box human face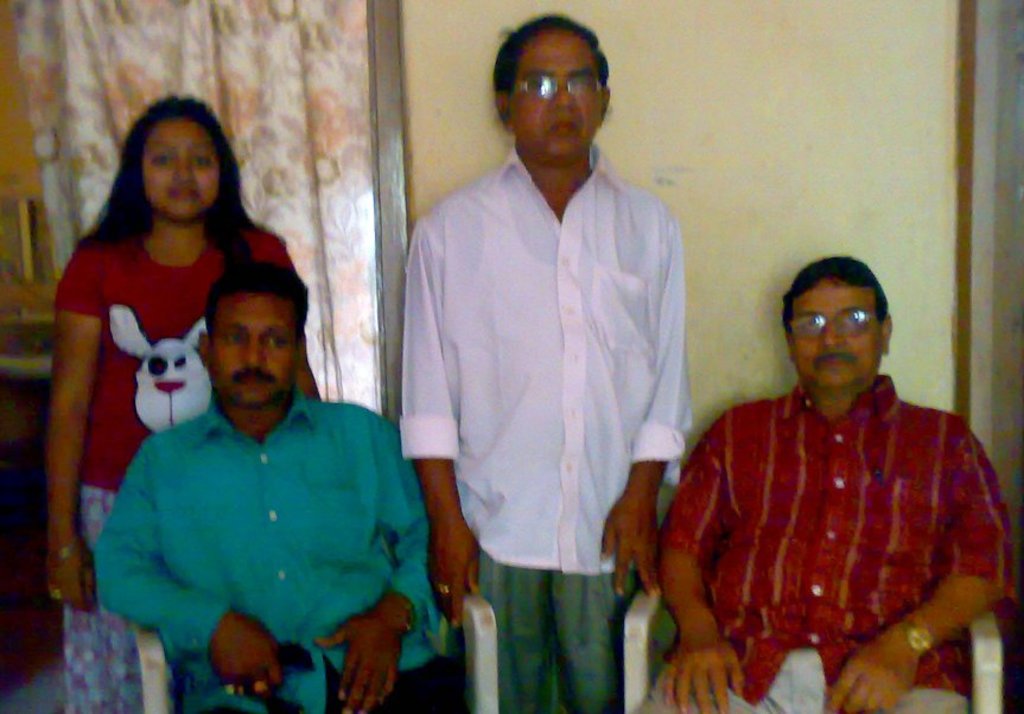
[left=144, top=120, right=220, bottom=215]
